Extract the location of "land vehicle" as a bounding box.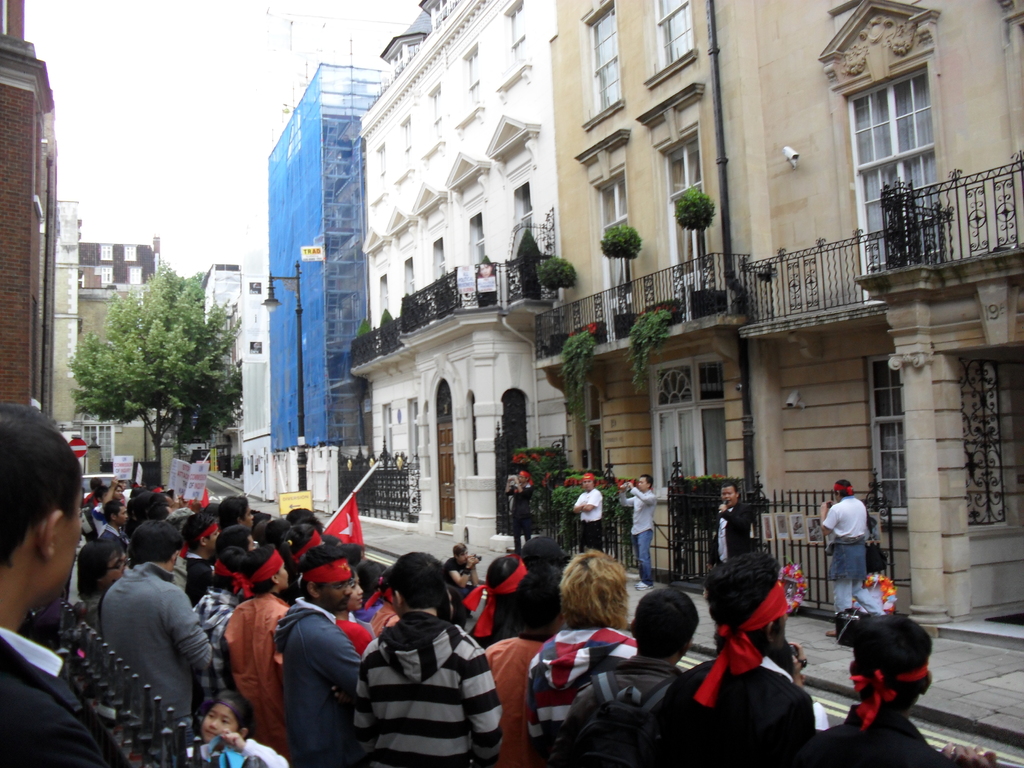
[x1=81, y1=472, x2=133, y2=500].
